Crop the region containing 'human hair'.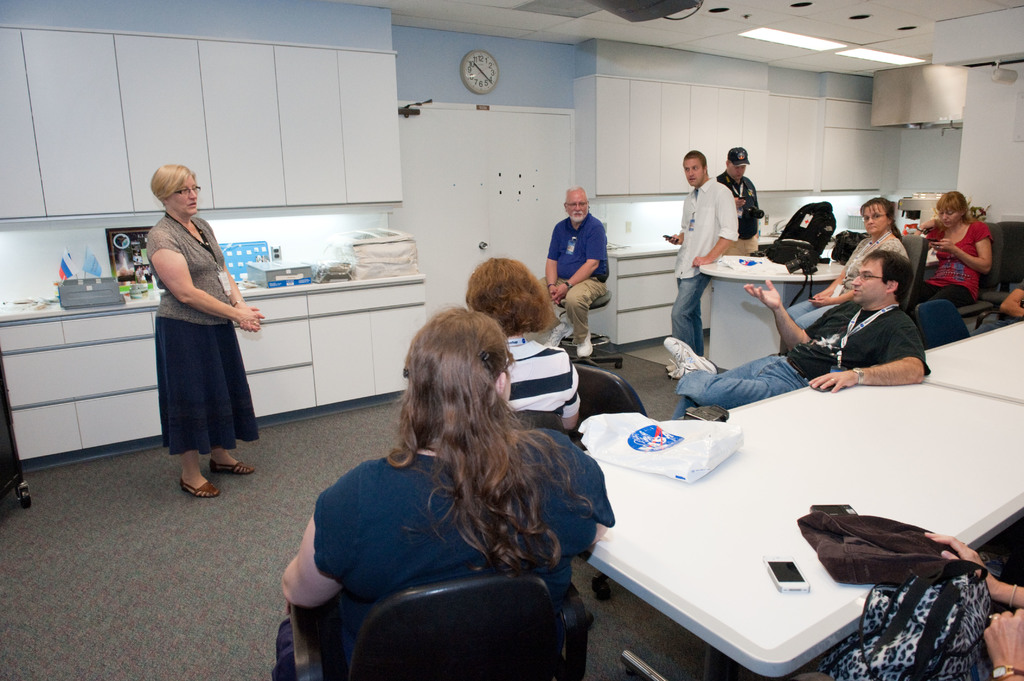
Crop region: 863,250,928,285.
